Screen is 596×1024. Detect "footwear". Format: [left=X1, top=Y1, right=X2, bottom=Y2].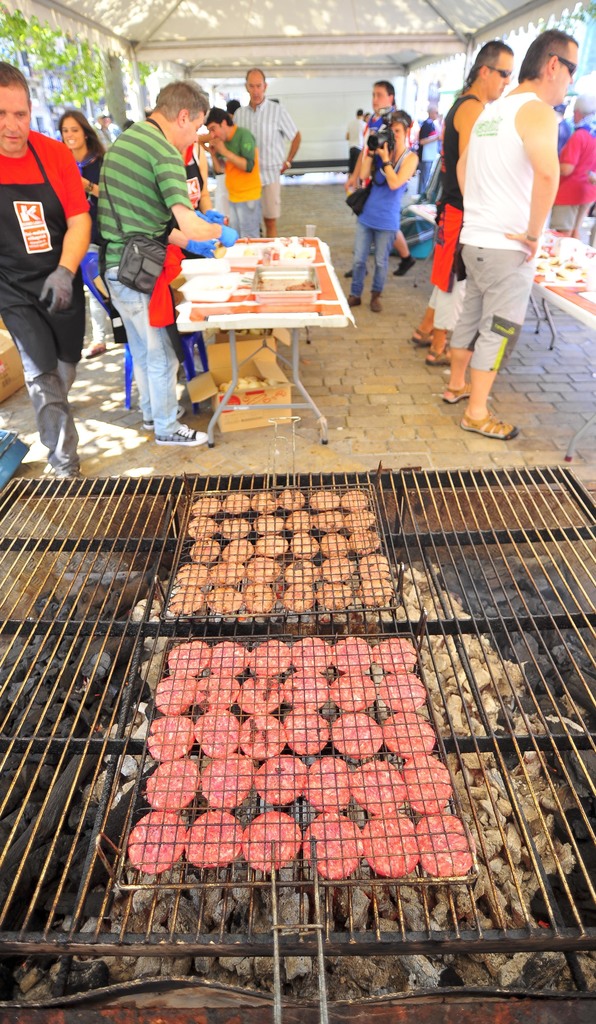
[left=461, top=398, right=518, bottom=447].
